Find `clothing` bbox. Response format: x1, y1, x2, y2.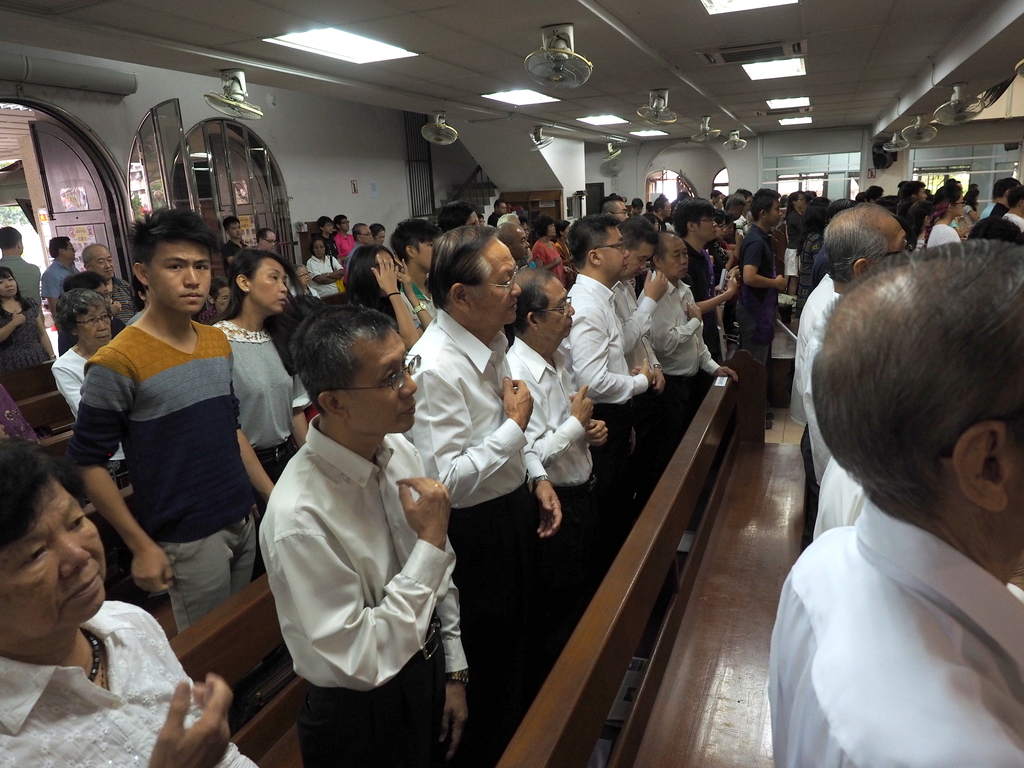
986, 202, 1009, 220.
